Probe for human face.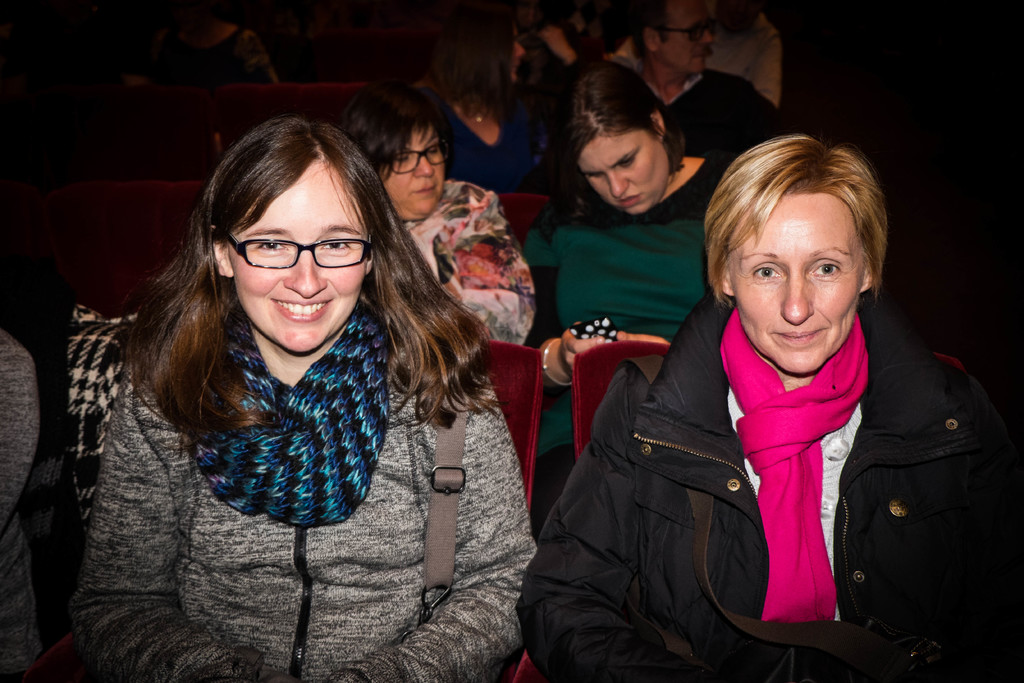
Probe result: [744, 189, 859, 368].
